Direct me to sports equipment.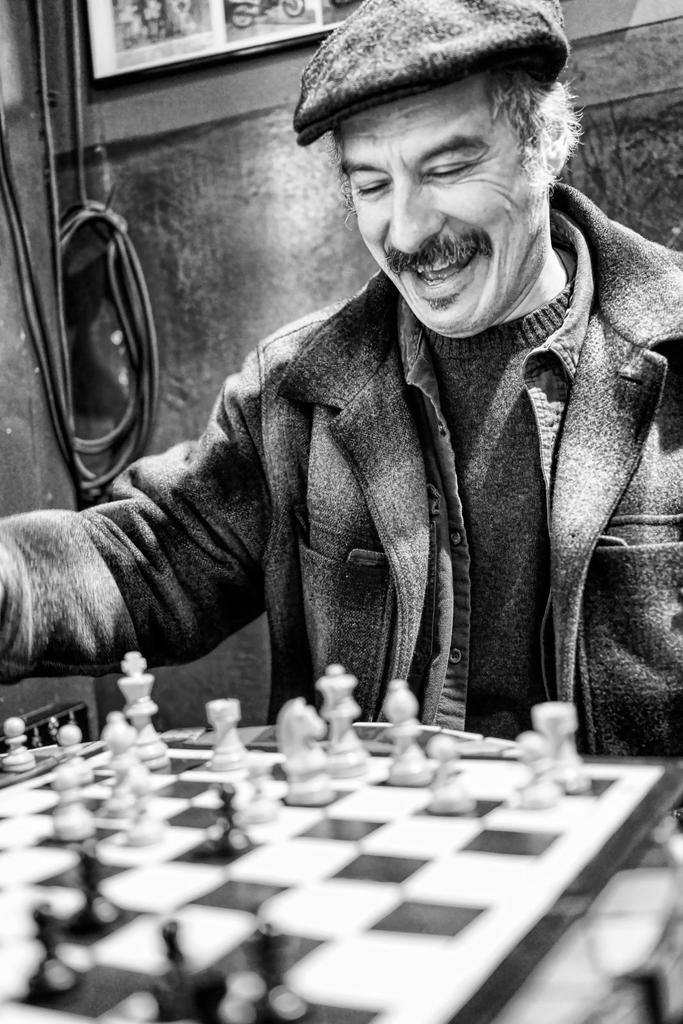
Direction: 75, 830, 136, 937.
